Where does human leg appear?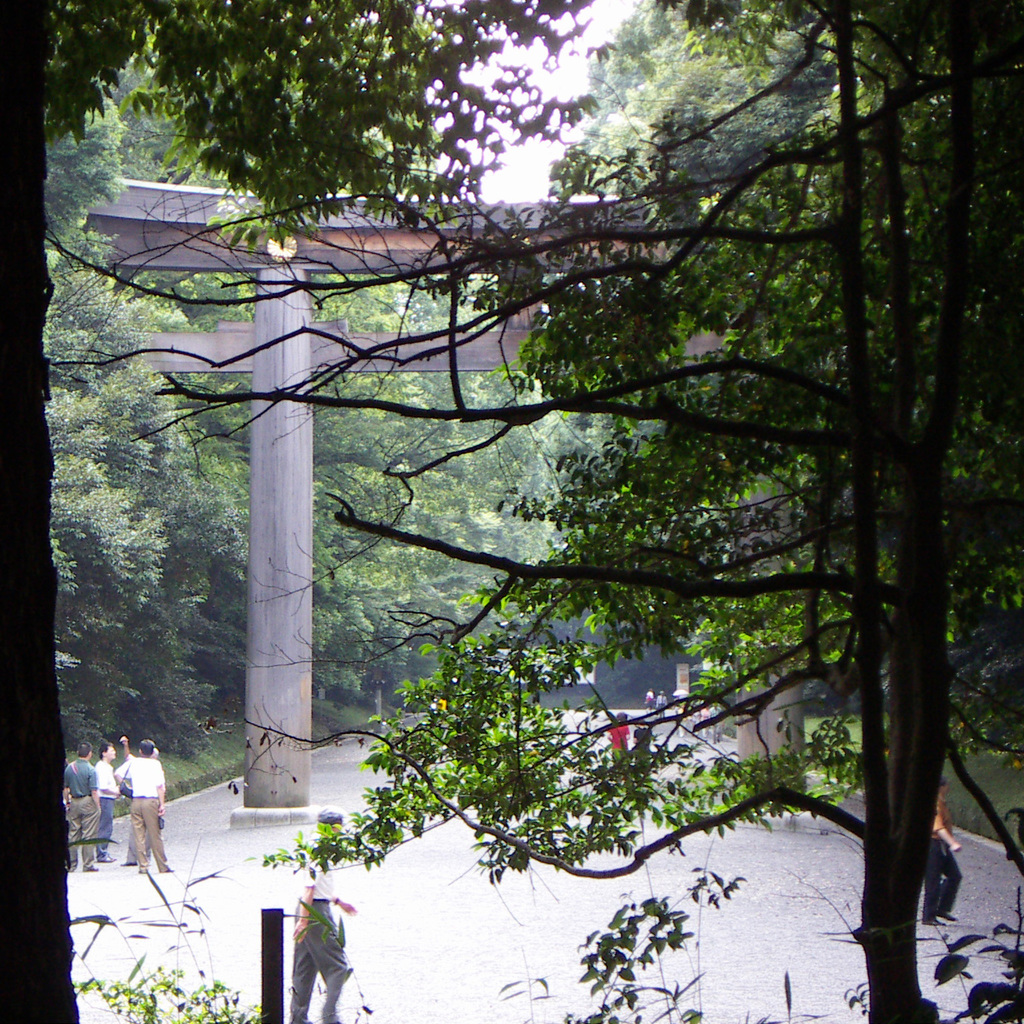
Appears at (left=129, top=793, right=174, bottom=873).
